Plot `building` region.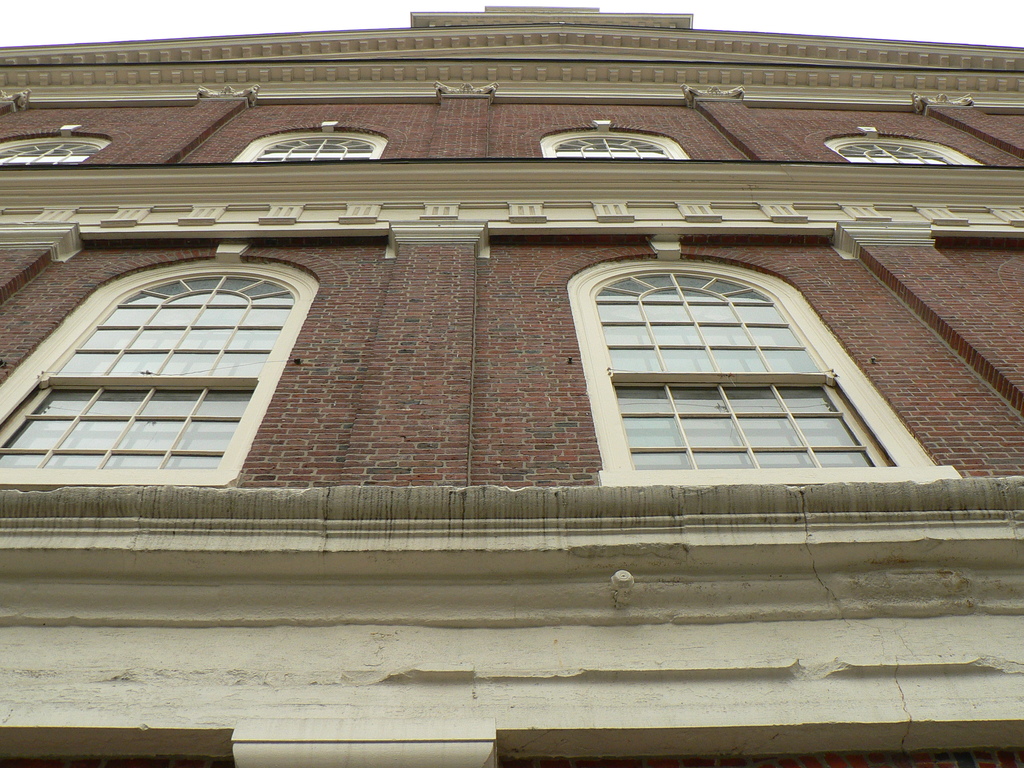
Plotted at (x1=0, y1=6, x2=1023, y2=767).
